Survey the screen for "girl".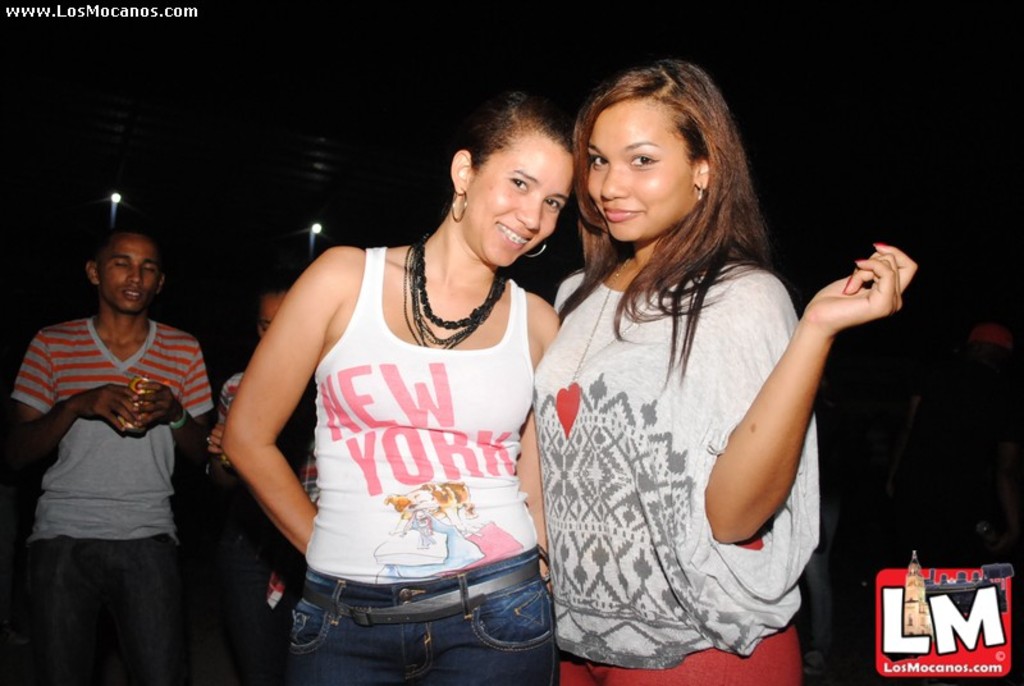
Survey found: (532, 58, 918, 685).
